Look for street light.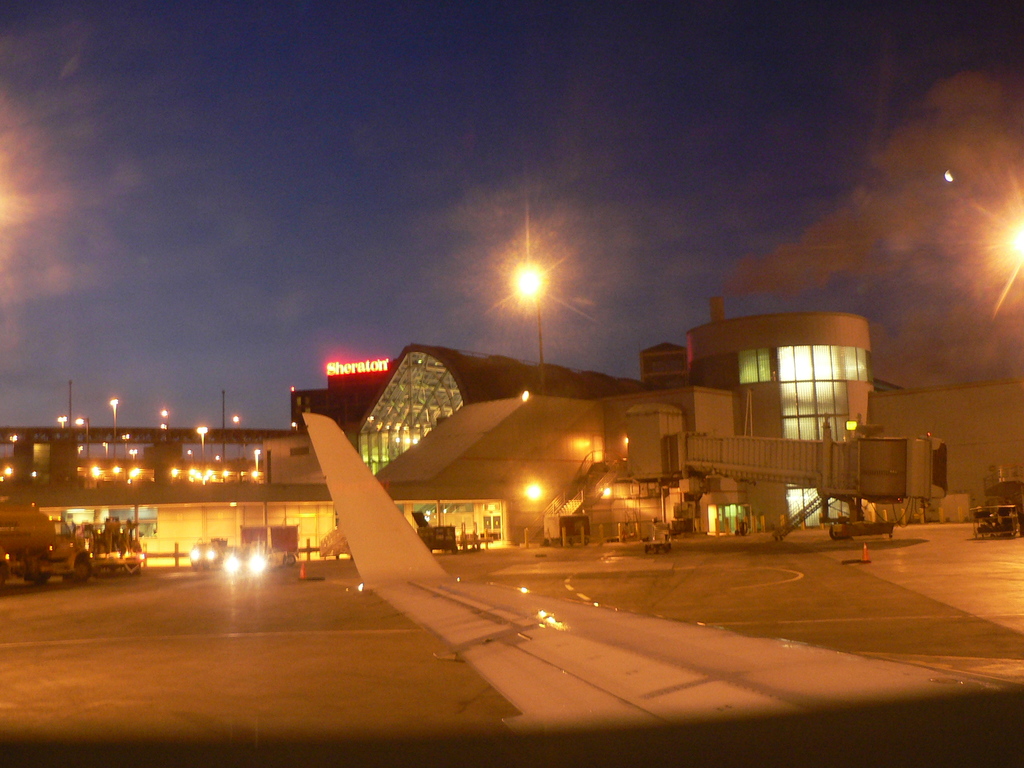
Found: <bbox>250, 447, 265, 475</bbox>.
